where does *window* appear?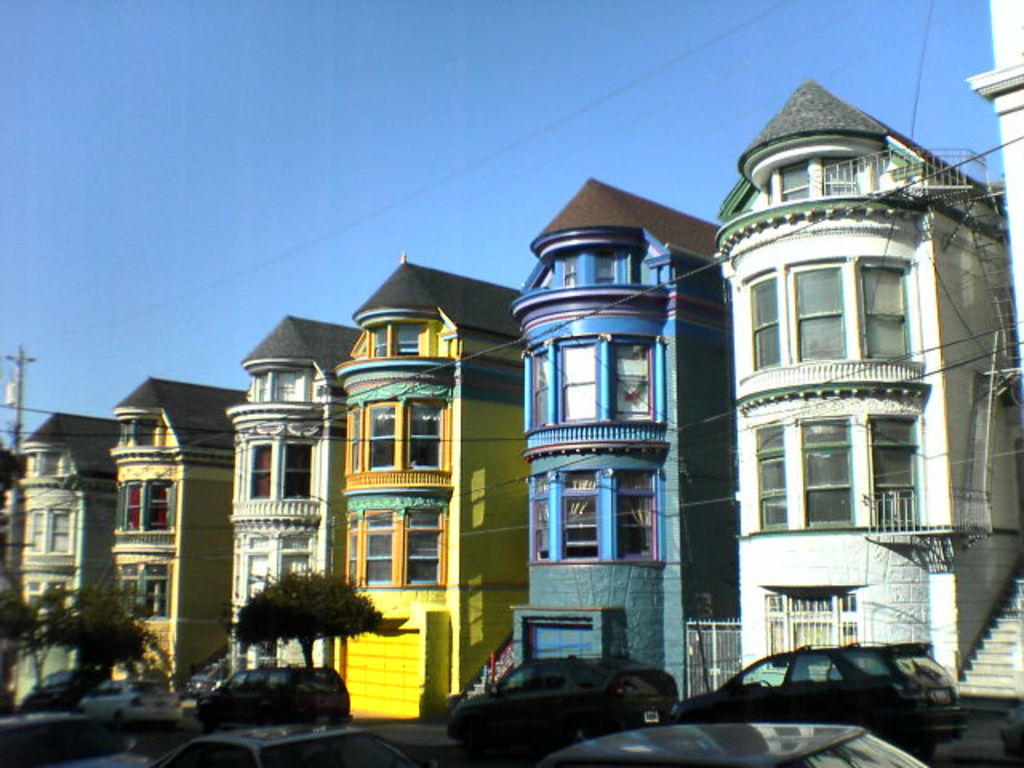
Appears at [x1=139, y1=566, x2=163, y2=618].
